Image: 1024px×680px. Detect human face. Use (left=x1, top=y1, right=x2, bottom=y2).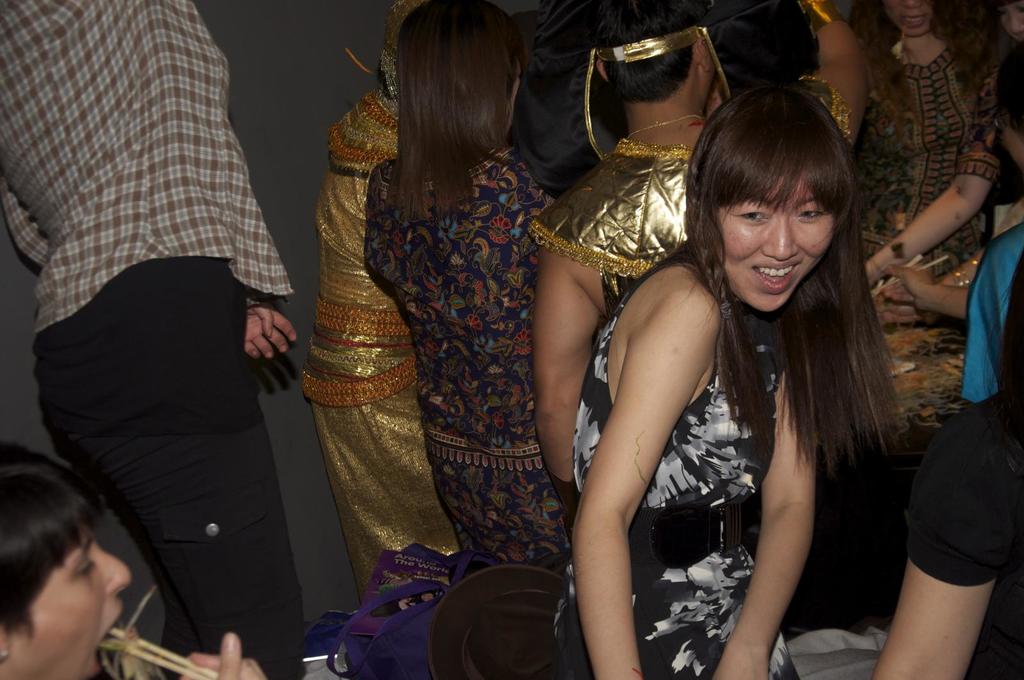
(left=11, top=521, right=129, bottom=679).
